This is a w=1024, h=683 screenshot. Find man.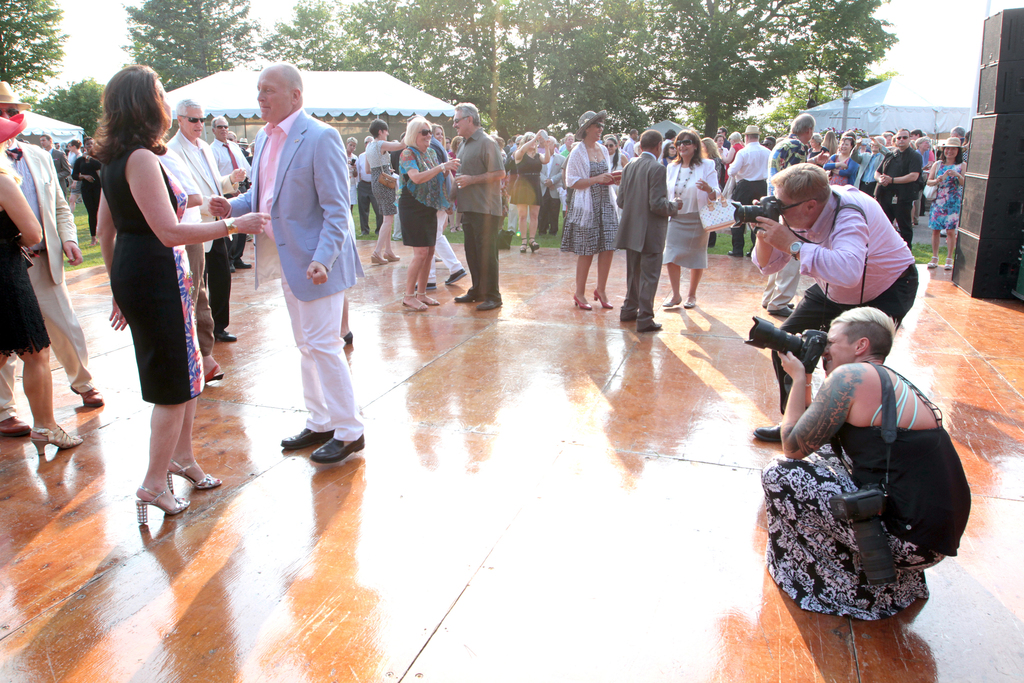
Bounding box: bbox=(872, 127, 927, 250).
